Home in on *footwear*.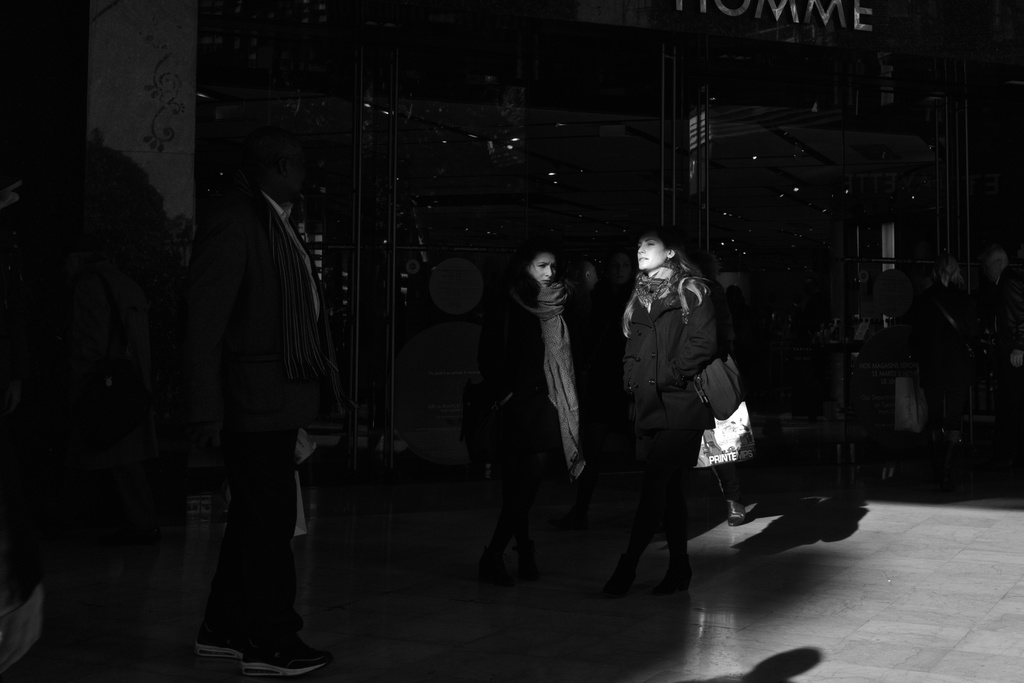
Homed in at locate(659, 557, 687, 593).
